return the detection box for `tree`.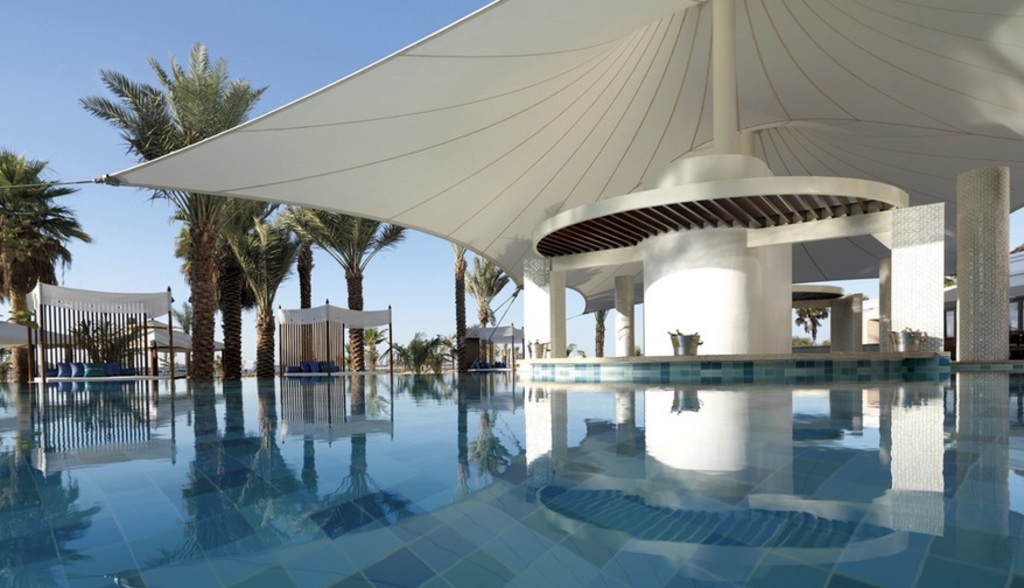
select_region(451, 245, 475, 372).
